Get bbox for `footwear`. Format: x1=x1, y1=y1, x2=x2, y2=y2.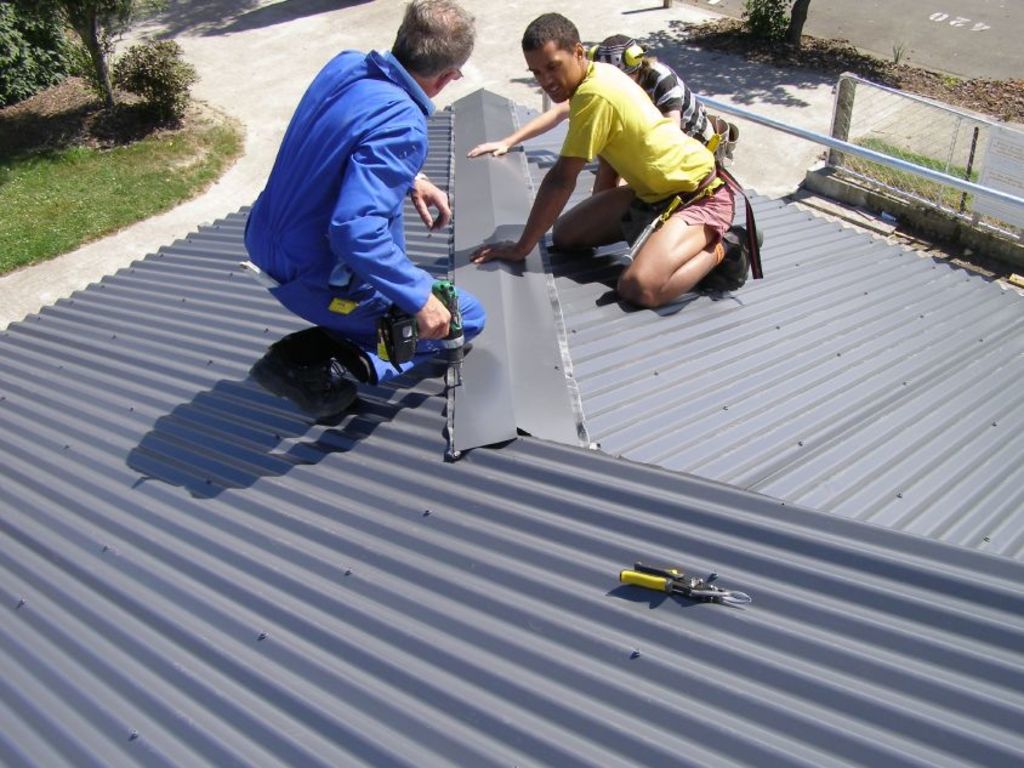
x1=719, y1=224, x2=764, y2=291.
